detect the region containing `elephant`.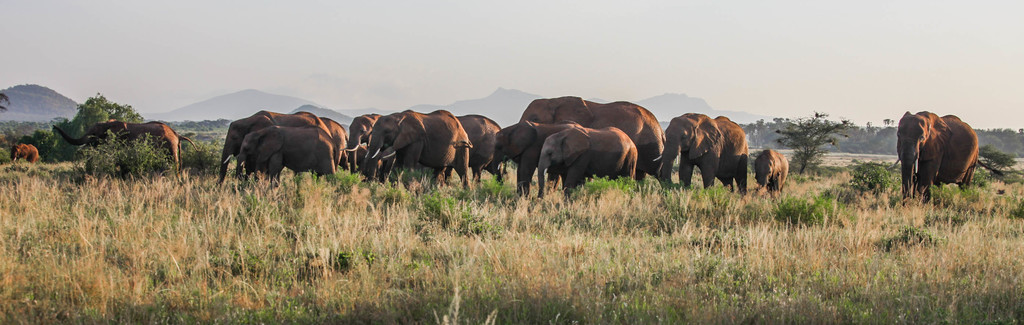
BBox(342, 104, 392, 177).
